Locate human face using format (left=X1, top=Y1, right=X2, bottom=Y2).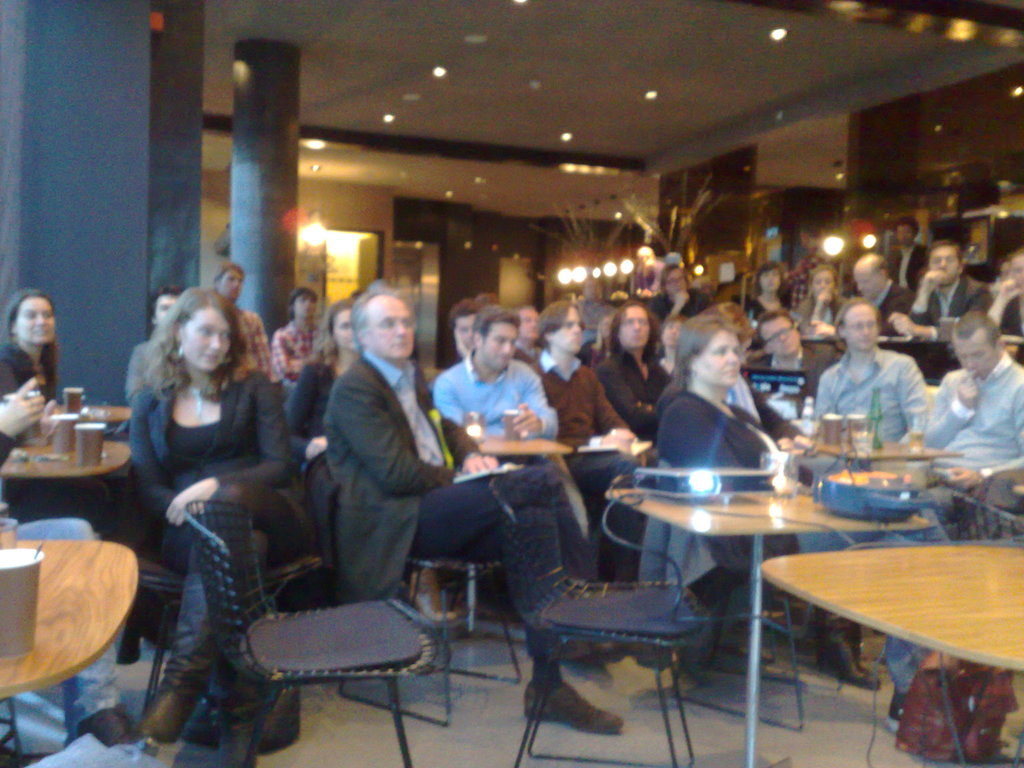
(left=764, top=319, right=801, bottom=356).
